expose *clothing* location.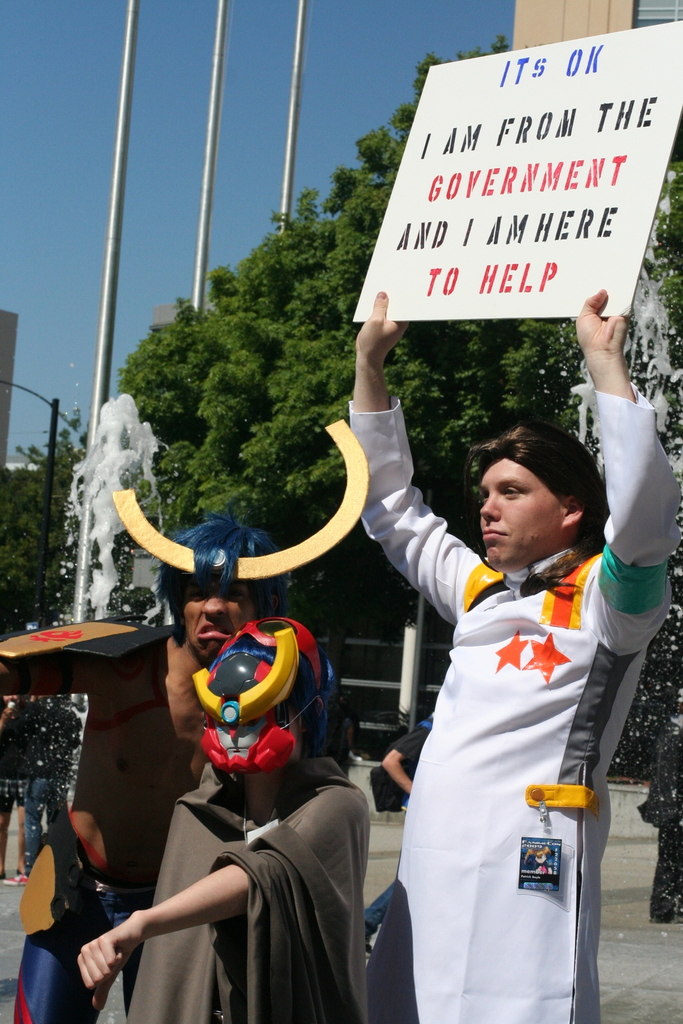
Exposed at (26, 698, 75, 866).
